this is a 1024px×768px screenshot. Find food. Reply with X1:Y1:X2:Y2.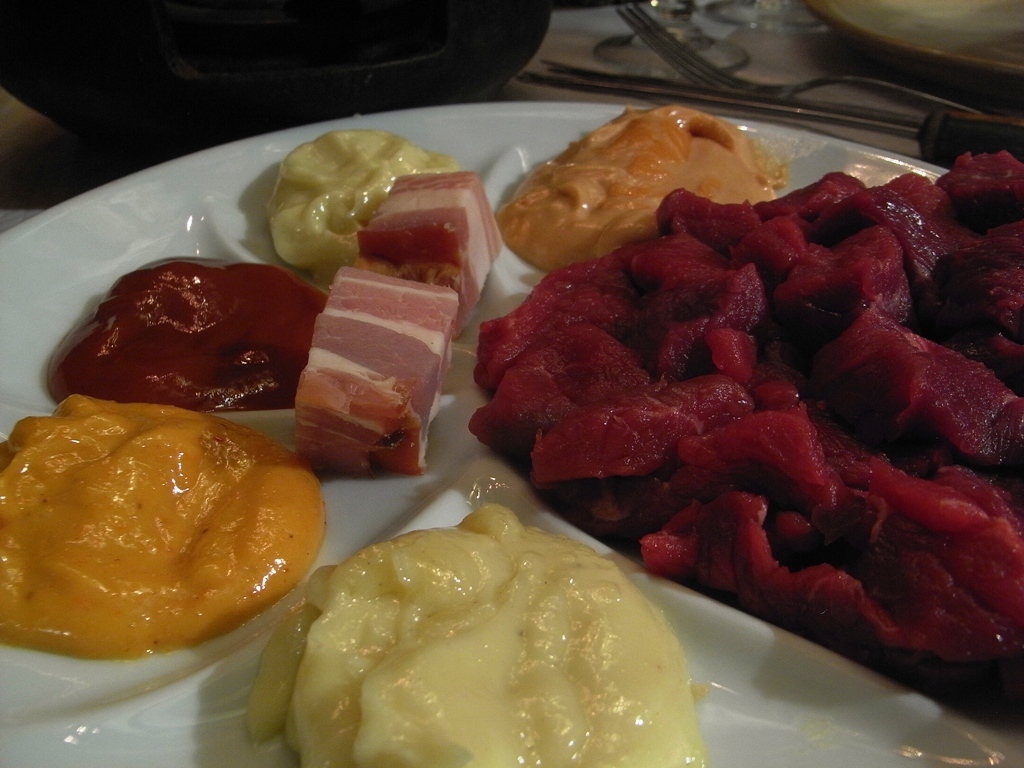
354:164:520:346.
